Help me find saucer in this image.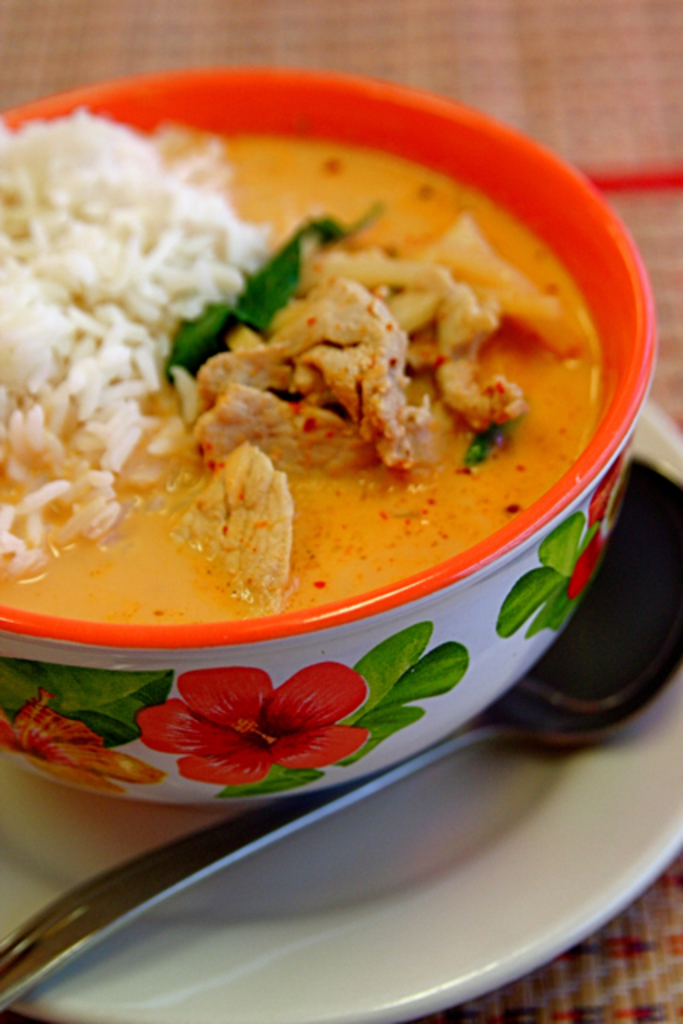
Found it: [x1=0, y1=400, x2=681, y2=1022].
